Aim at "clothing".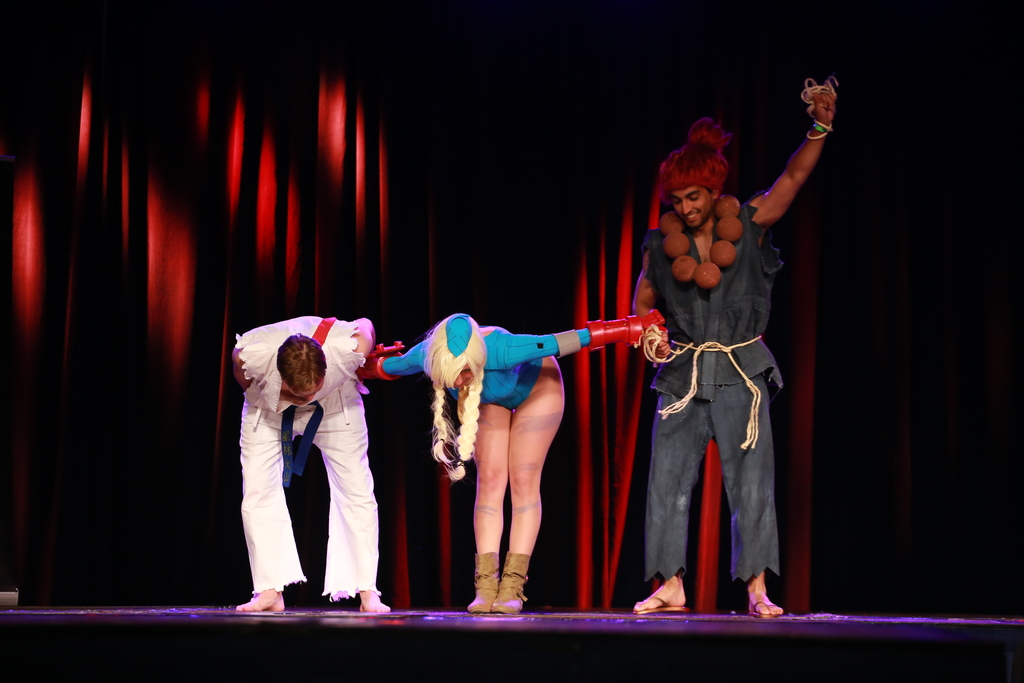
Aimed at 236:313:381:595.
